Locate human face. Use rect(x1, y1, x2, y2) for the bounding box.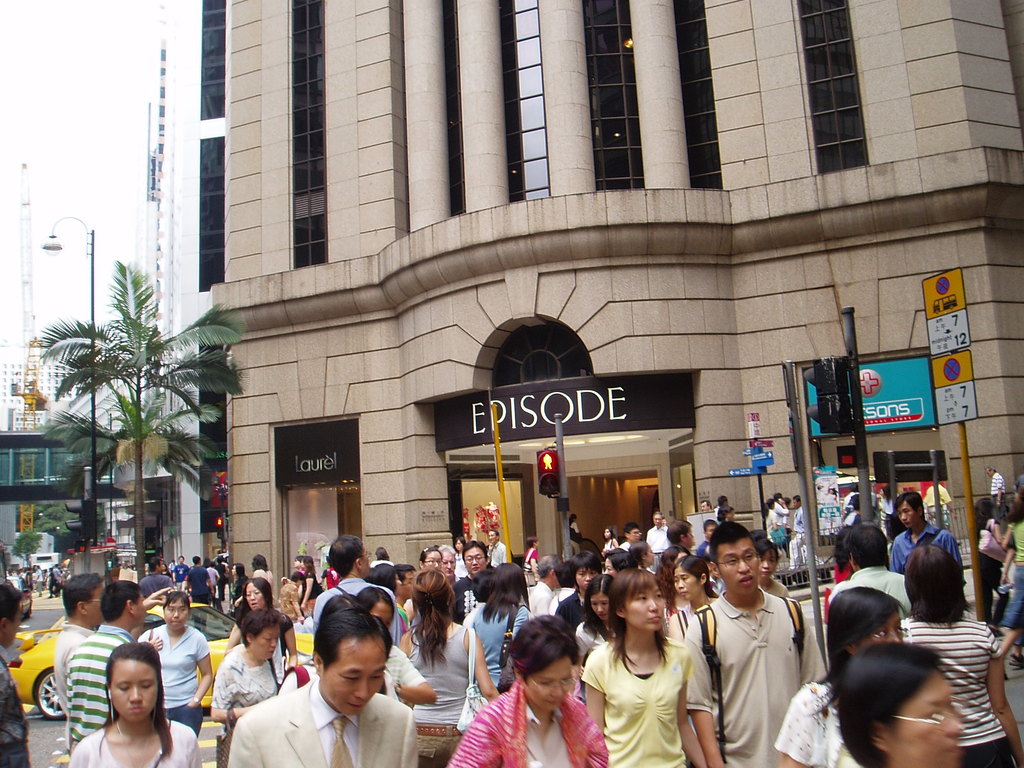
rect(578, 566, 595, 590).
